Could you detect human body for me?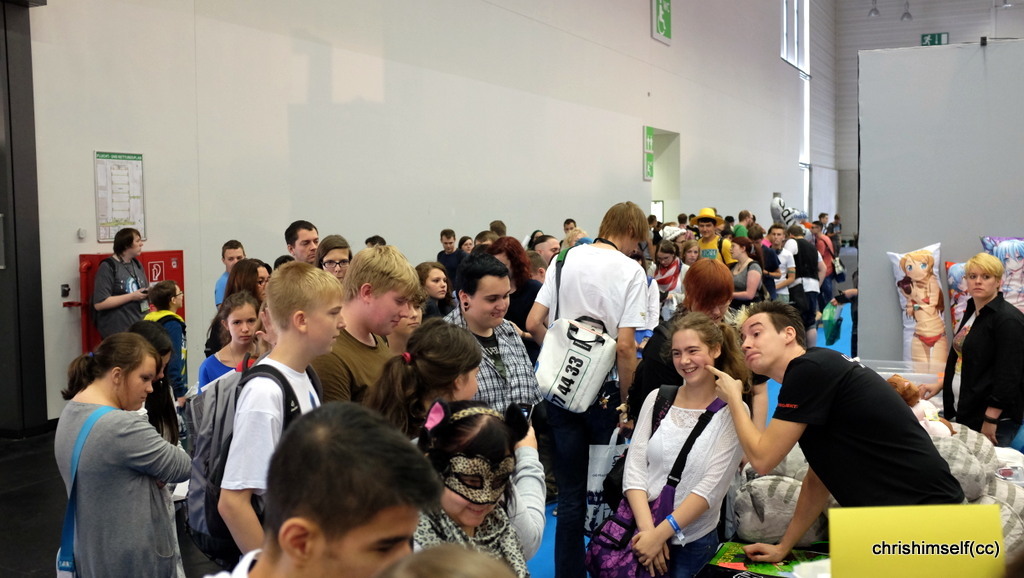
Detection result: l=435, t=224, r=456, b=274.
